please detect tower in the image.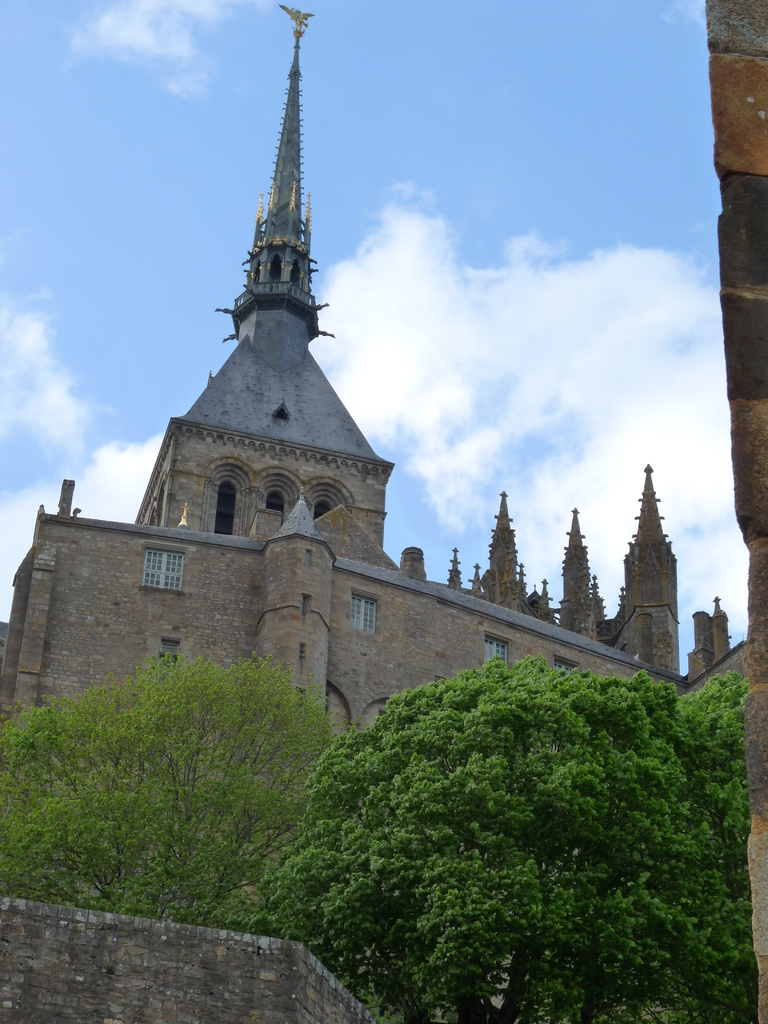
region(495, 500, 525, 614).
